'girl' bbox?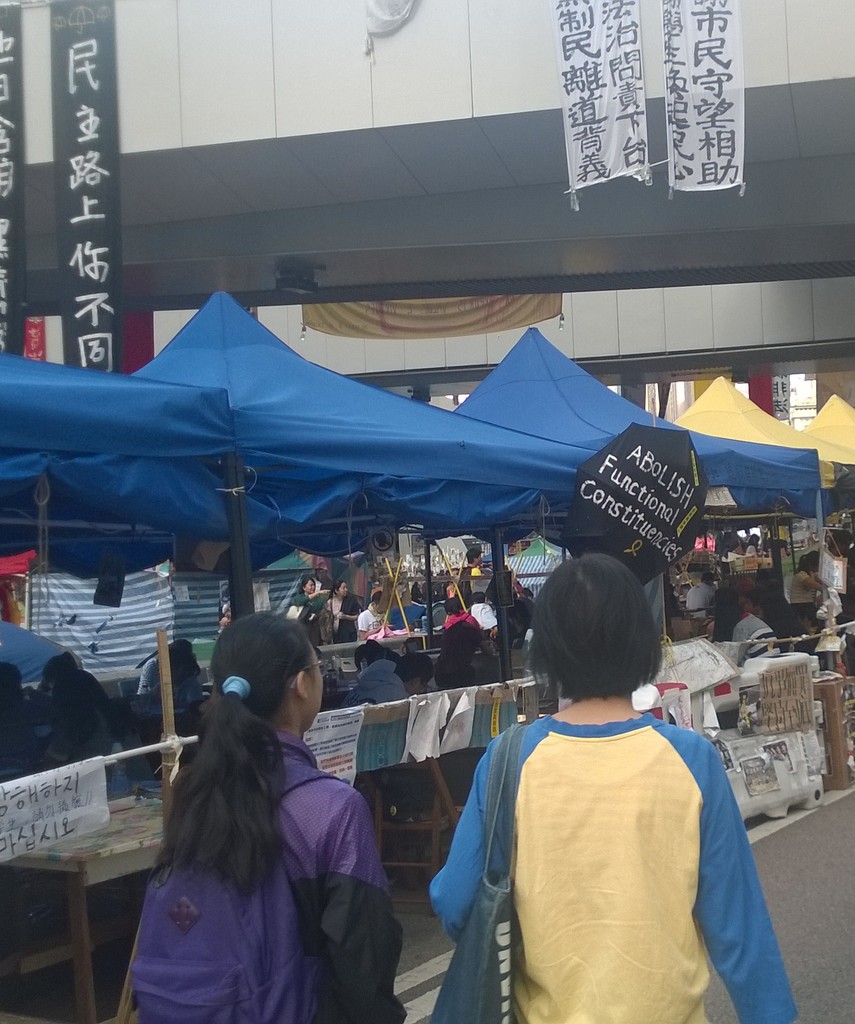
(x1=437, y1=557, x2=801, y2=1023)
